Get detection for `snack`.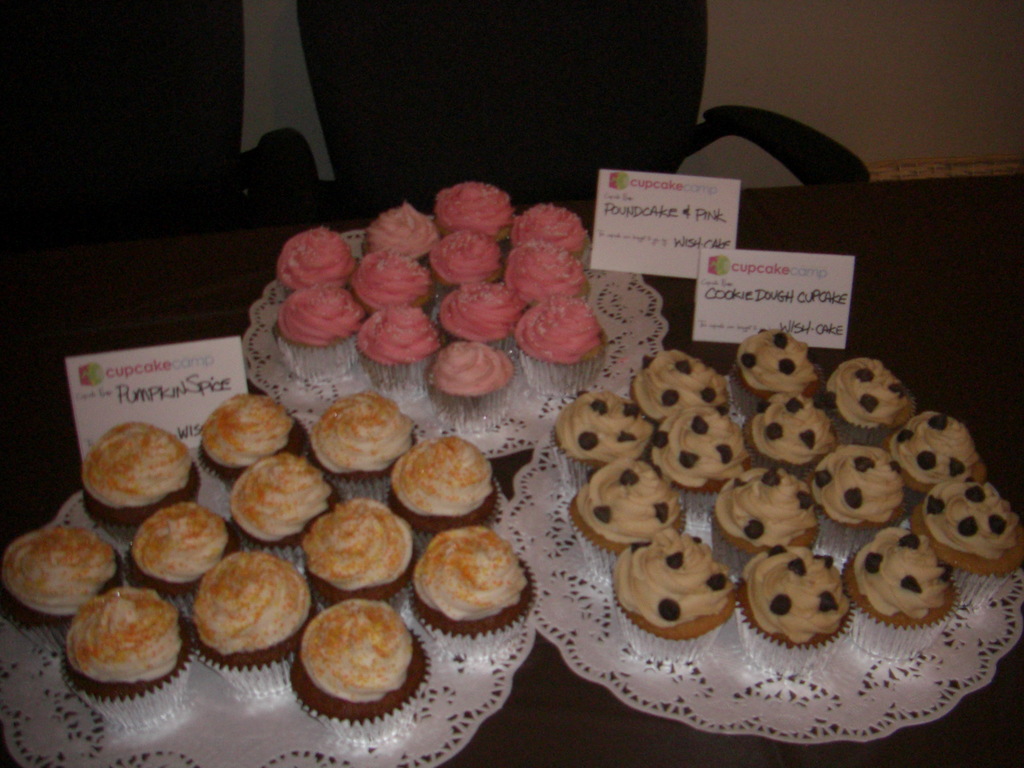
Detection: rect(408, 524, 532, 664).
